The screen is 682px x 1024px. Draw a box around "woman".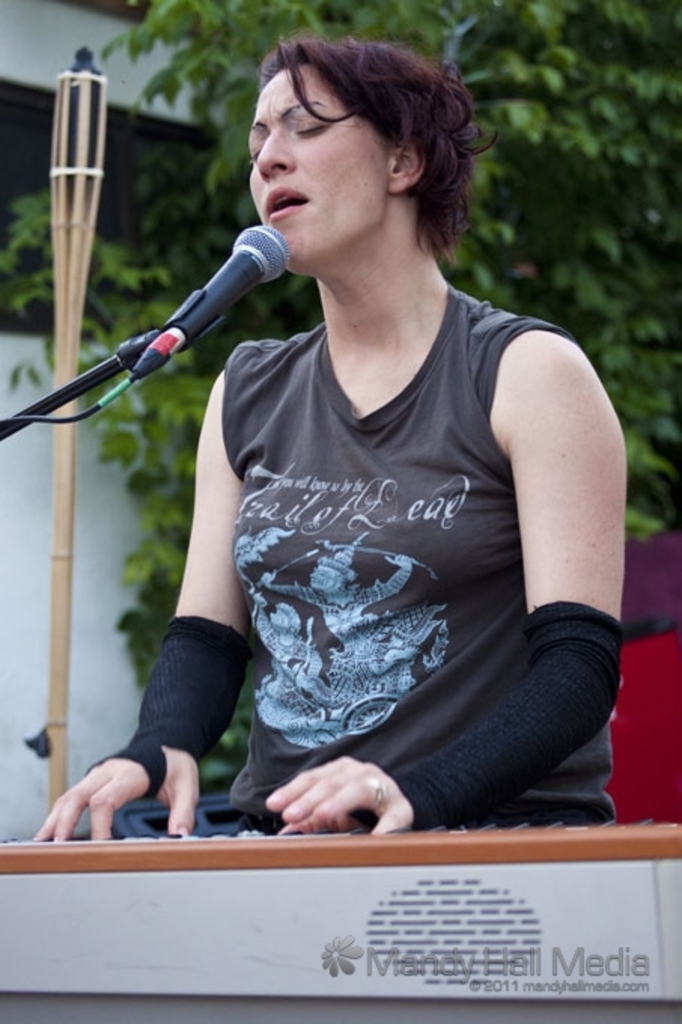
Rect(24, 29, 628, 846).
